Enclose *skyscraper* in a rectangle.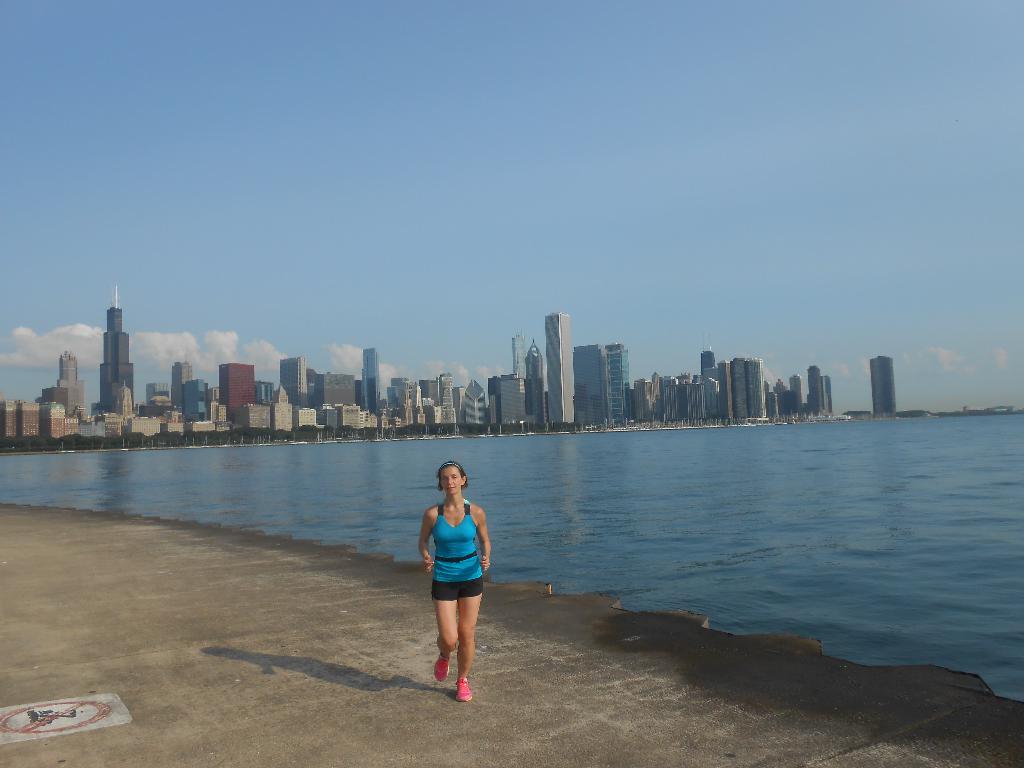
box(93, 284, 141, 413).
